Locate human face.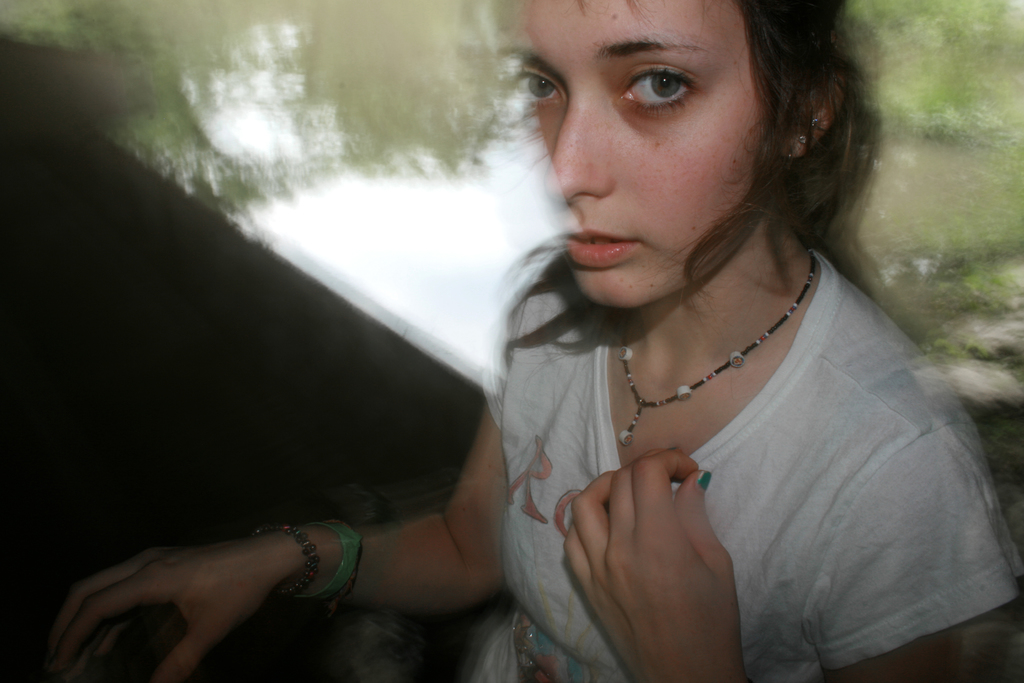
Bounding box: [left=501, top=0, right=757, bottom=309].
